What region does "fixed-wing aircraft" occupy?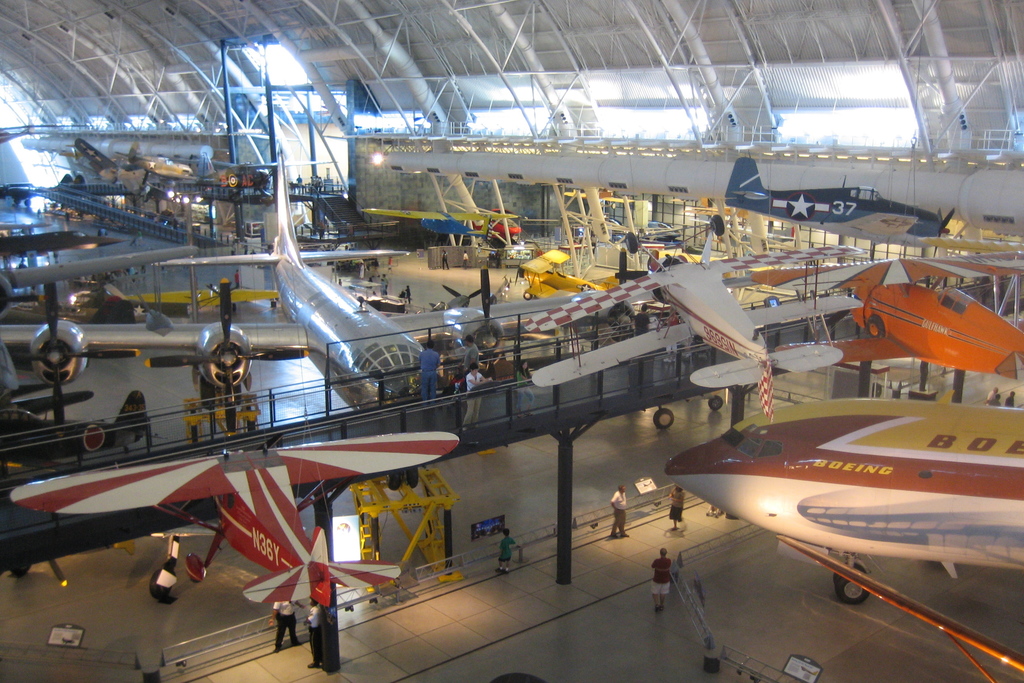
box(535, 223, 861, 391).
